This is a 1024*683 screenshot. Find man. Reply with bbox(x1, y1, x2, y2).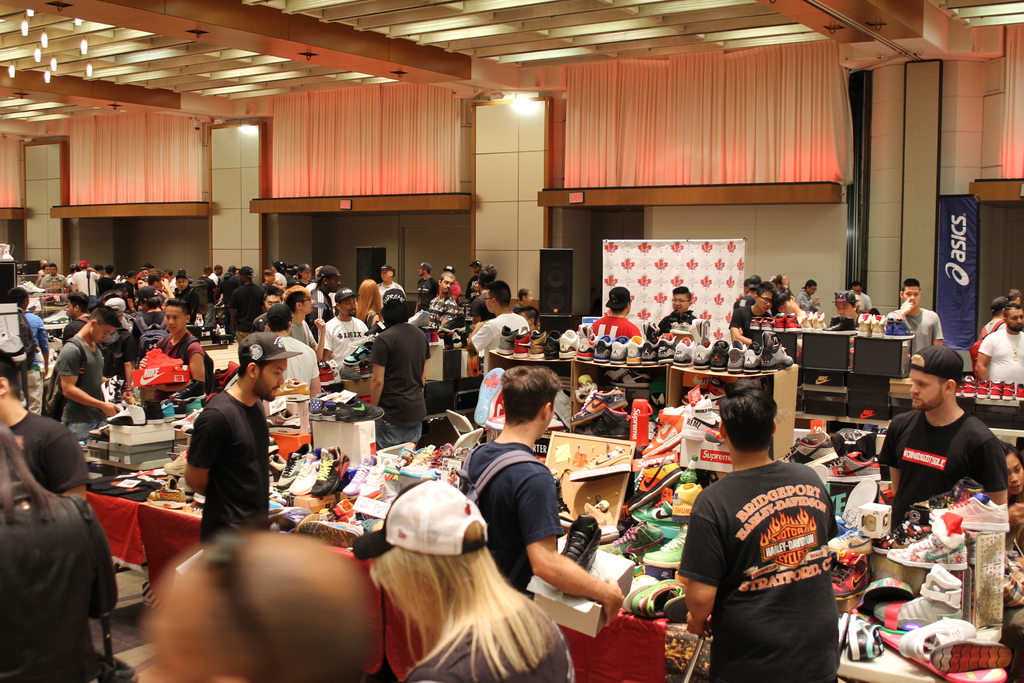
bbox(68, 262, 102, 300).
